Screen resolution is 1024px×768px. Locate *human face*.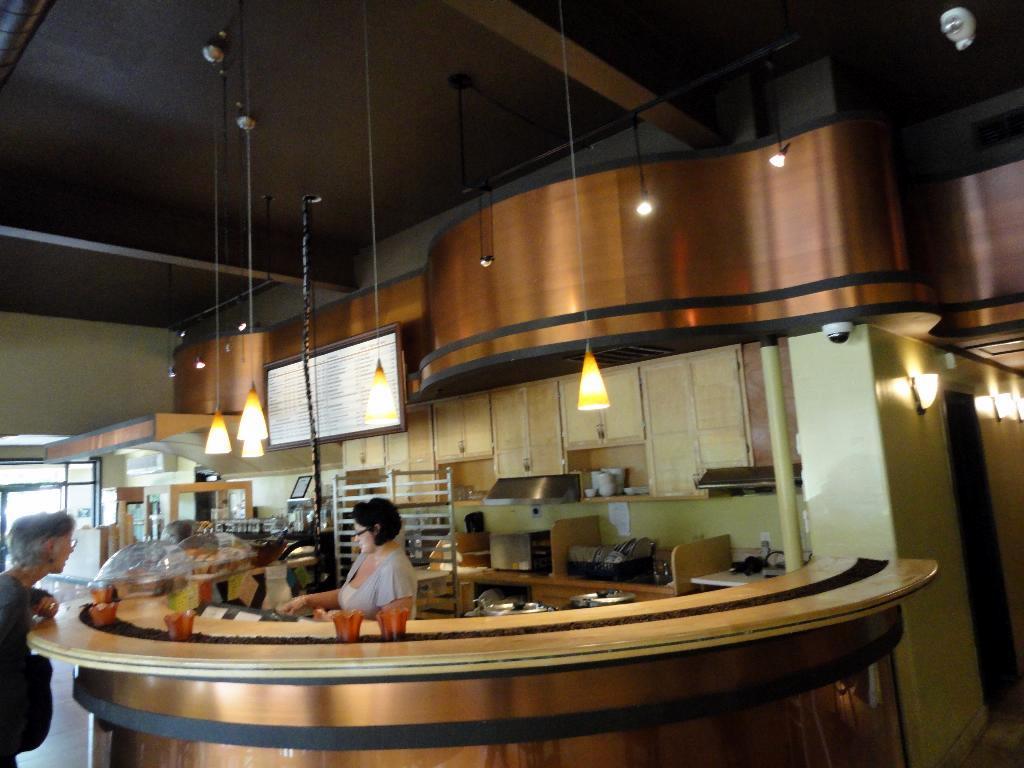
x1=55 y1=536 x2=73 y2=579.
